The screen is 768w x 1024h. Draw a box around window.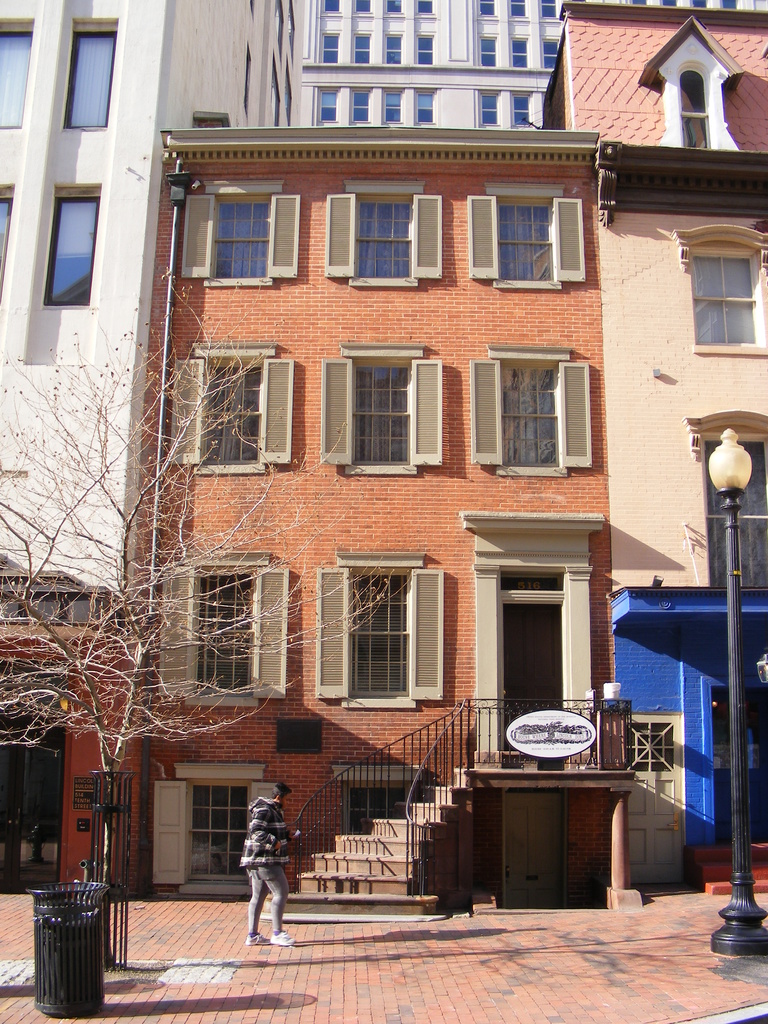
detection(477, 0, 496, 14).
